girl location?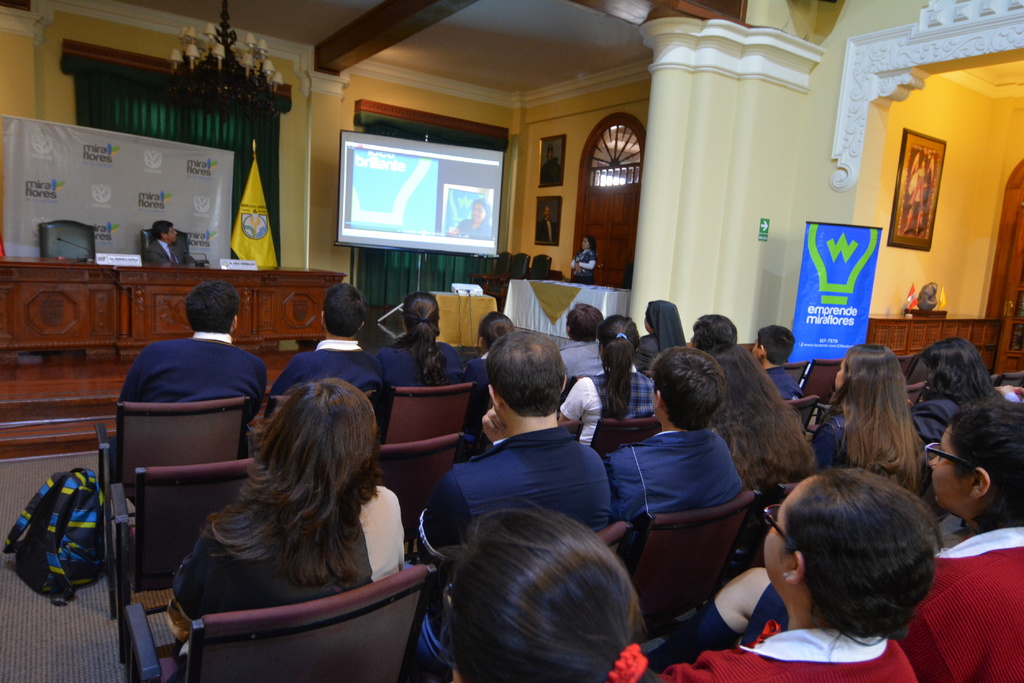
bbox=[814, 358, 924, 494]
